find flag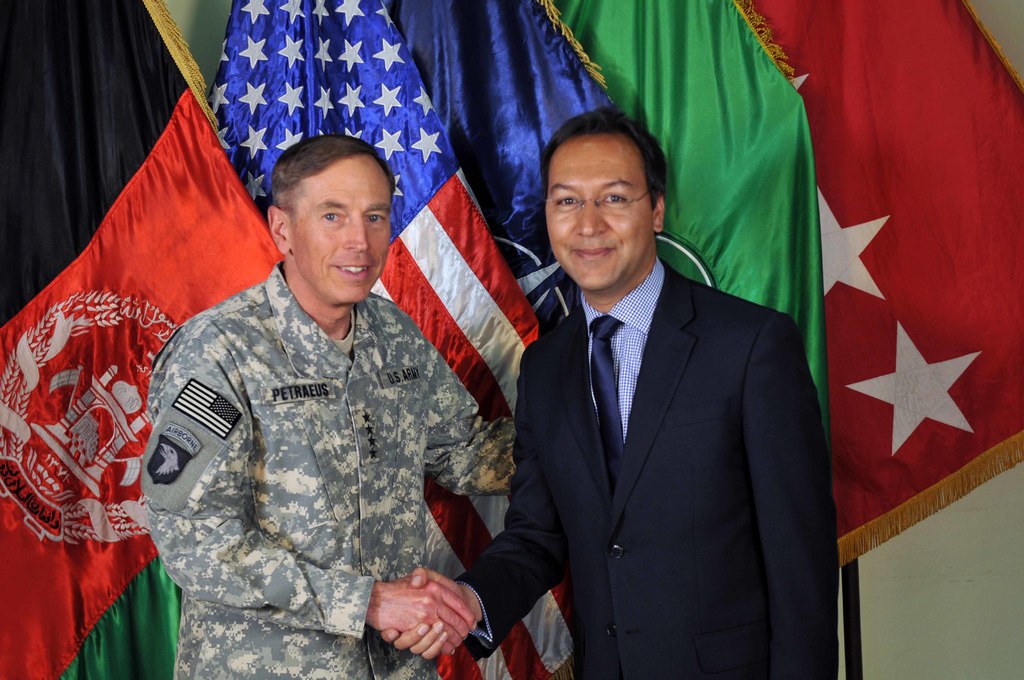
<bbox>216, 0, 589, 679</bbox>
